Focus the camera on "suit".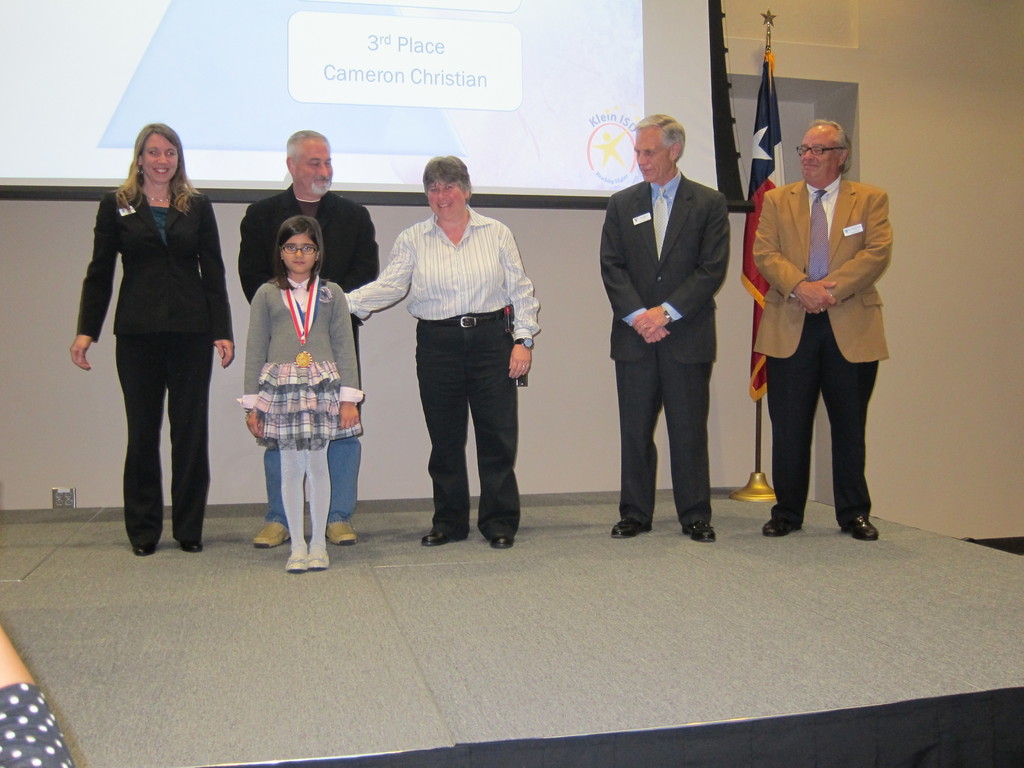
Focus region: [x1=599, y1=170, x2=730, y2=521].
